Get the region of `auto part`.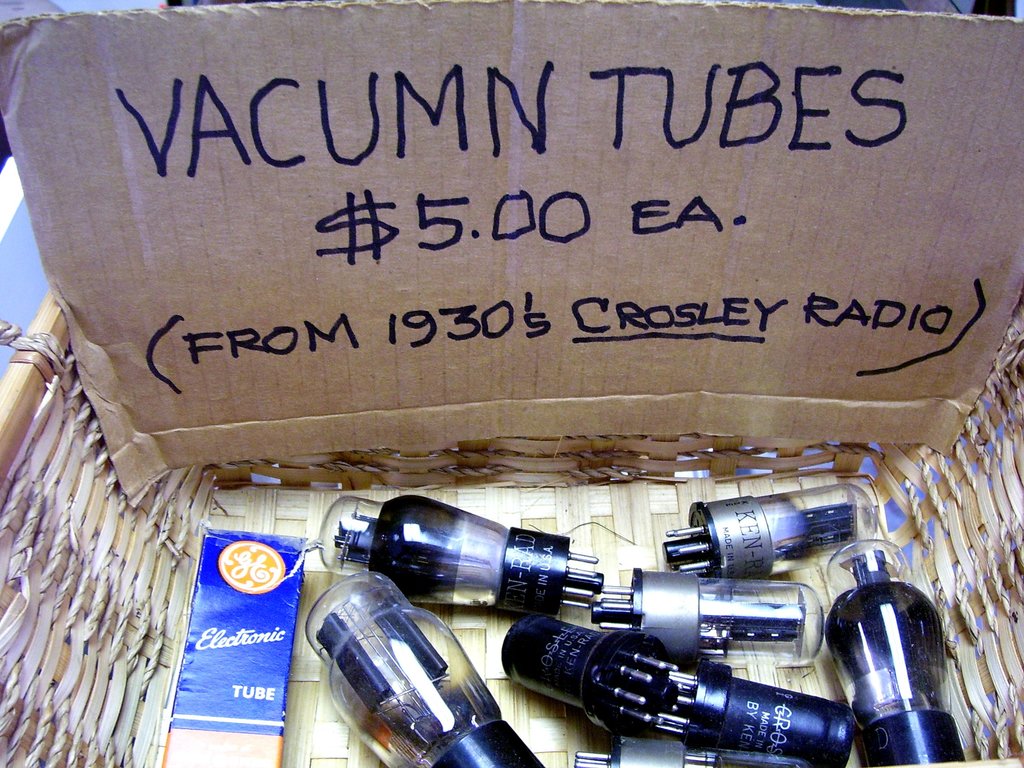
BBox(662, 660, 857, 767).
